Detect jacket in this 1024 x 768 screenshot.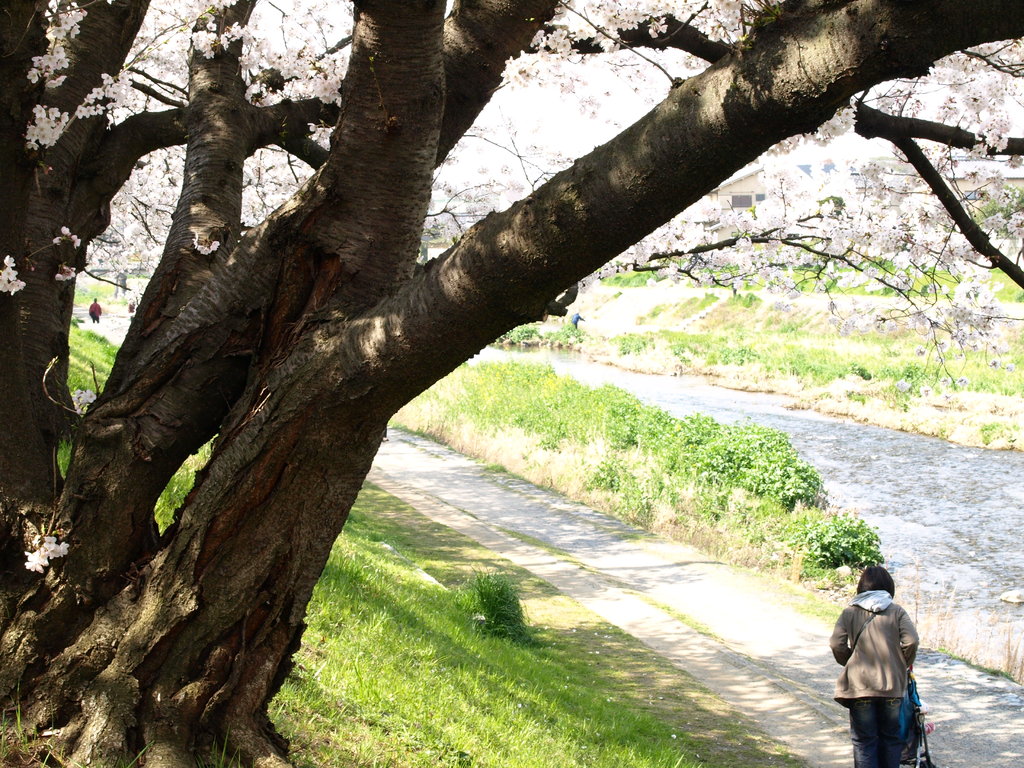
Detection: left=838, top=582, right=924, bottom=716.
